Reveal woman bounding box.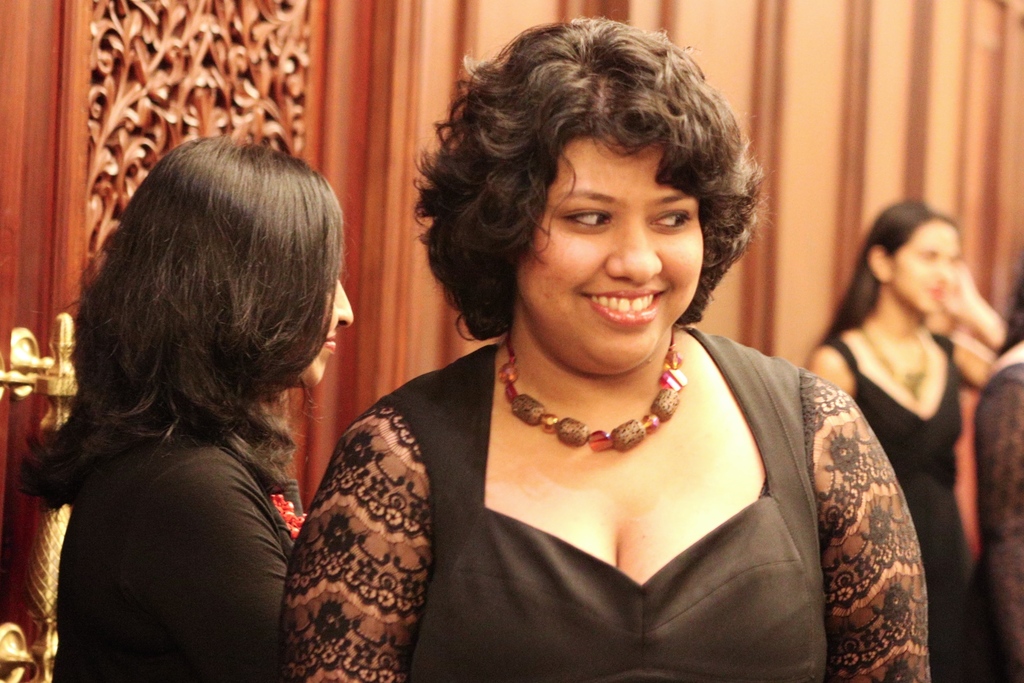
Revealed: (x1=289, y1=37, x2=920, y2=680).
